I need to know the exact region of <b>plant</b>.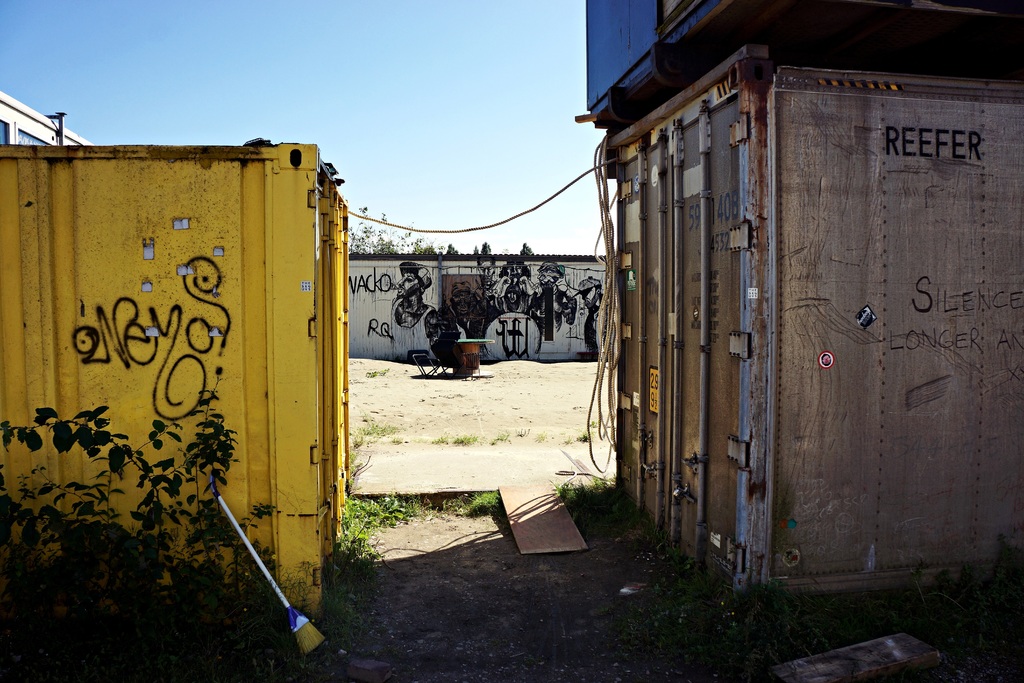
Region: bbox=[563, 434, 572, 445].
